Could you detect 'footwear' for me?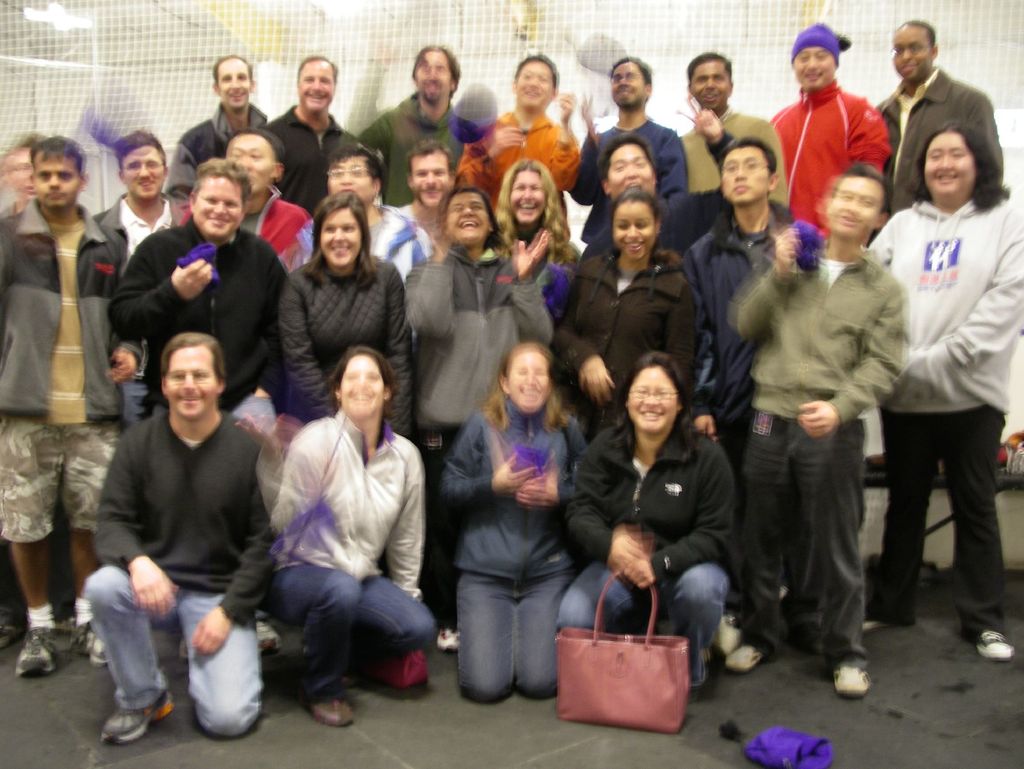
Detection result: BBox(831, 663, 873, 697).
